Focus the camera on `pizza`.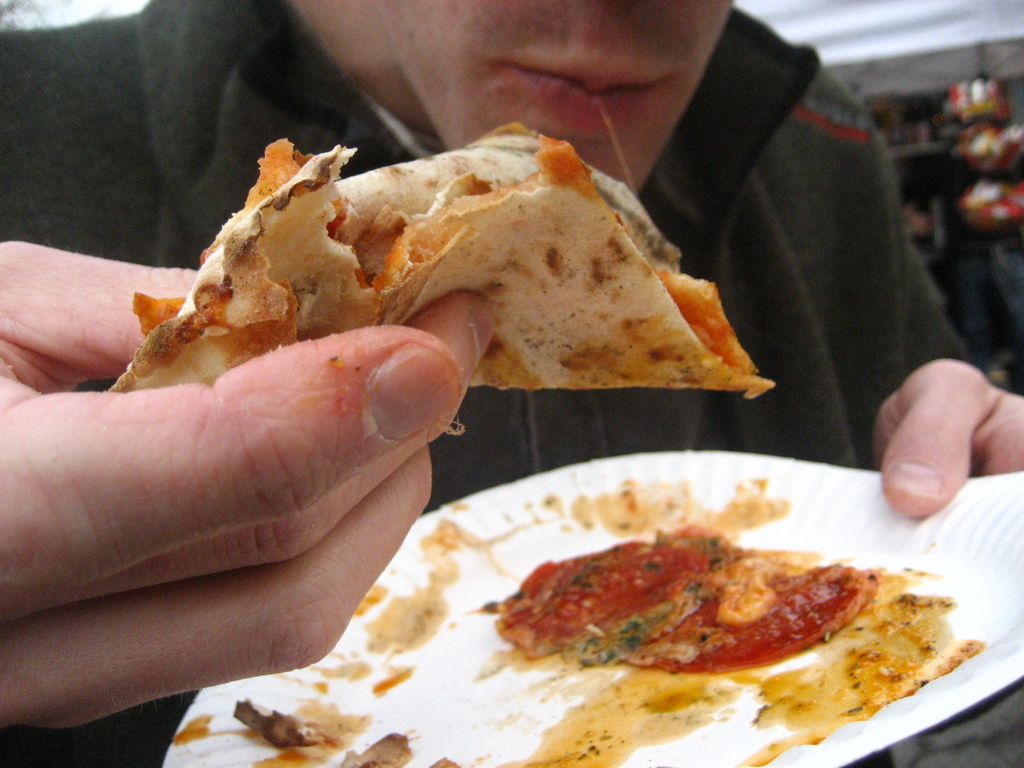
Focus region: detection(102, 122, 777, 399).
